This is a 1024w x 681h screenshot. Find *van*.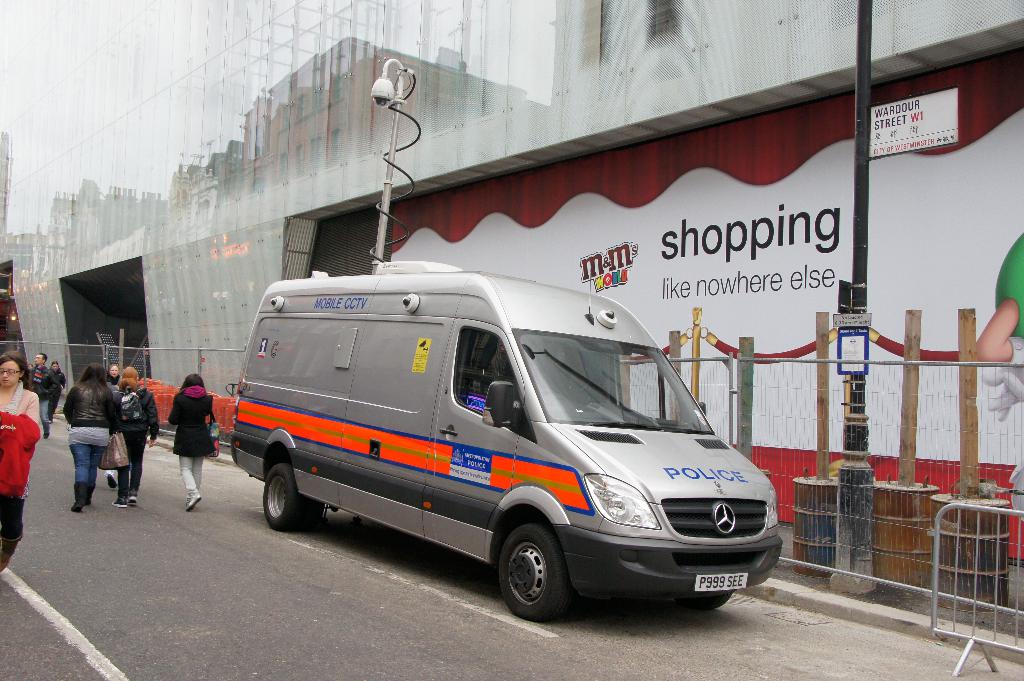
Bounding box: box=[230, 56, 785, 627].
